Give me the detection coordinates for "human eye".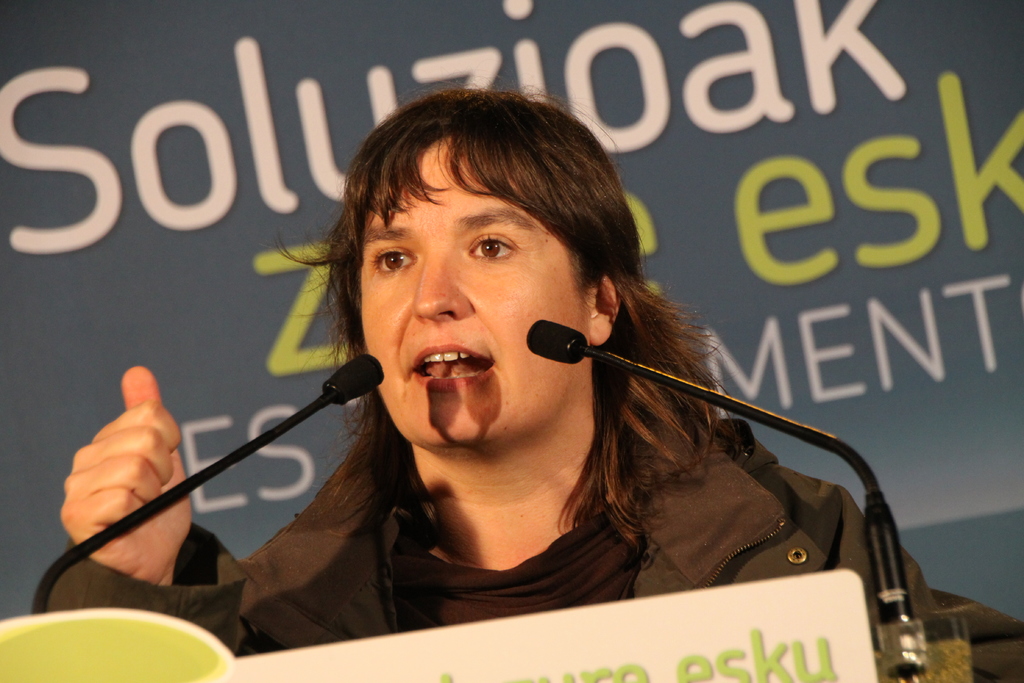
select_region(369, 245, 417, 277).
